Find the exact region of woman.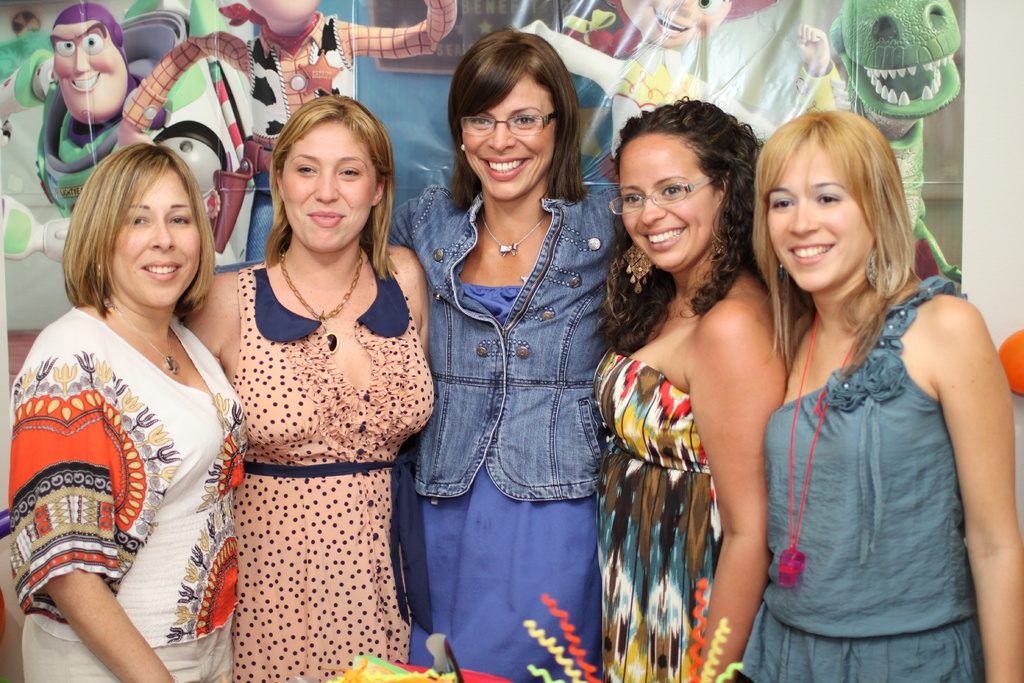
Exact region: l=740, t=111, r=1023, b=682.
